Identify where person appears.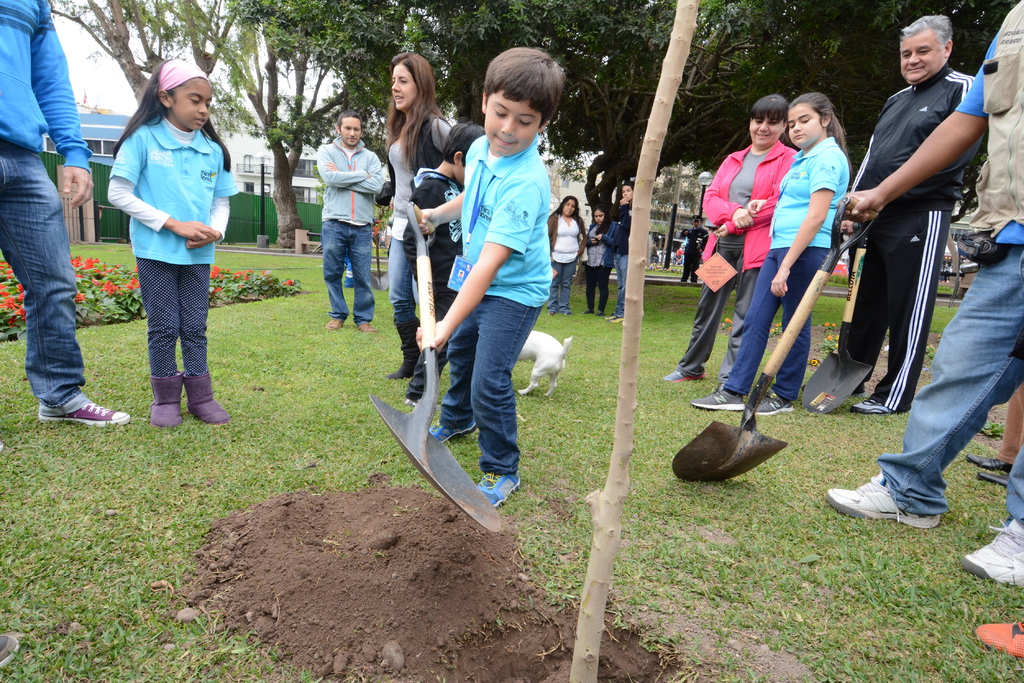
Appears at rect(593, 180, 639, 316).
